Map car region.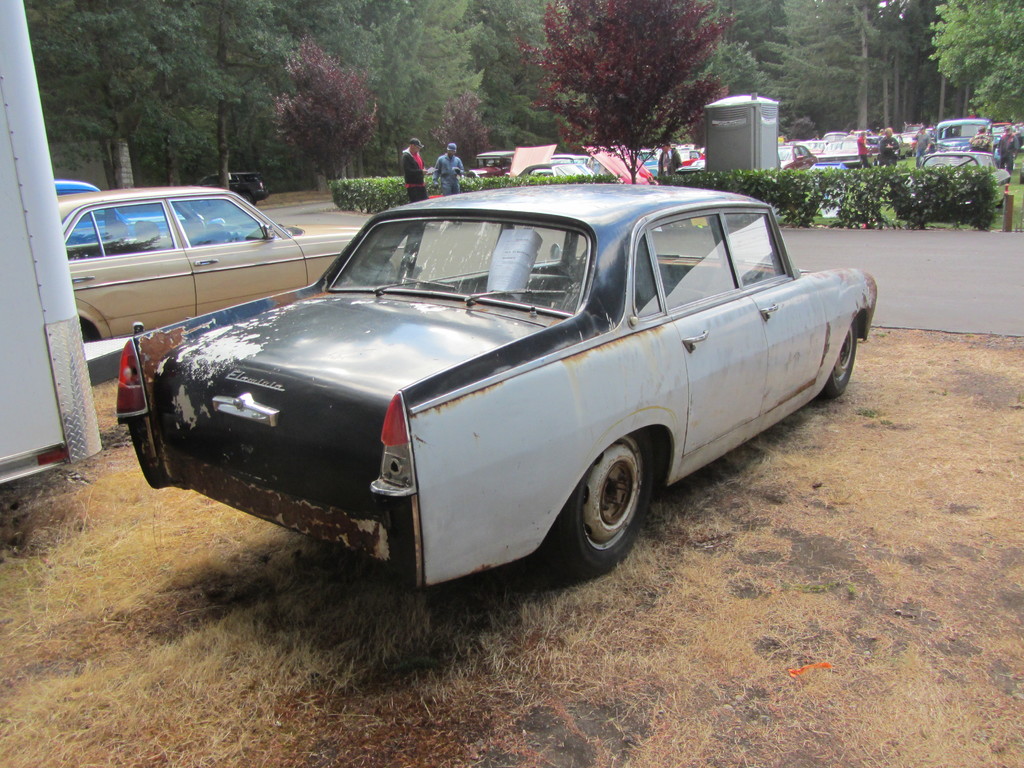
Mapped to 200 168 273 207.
